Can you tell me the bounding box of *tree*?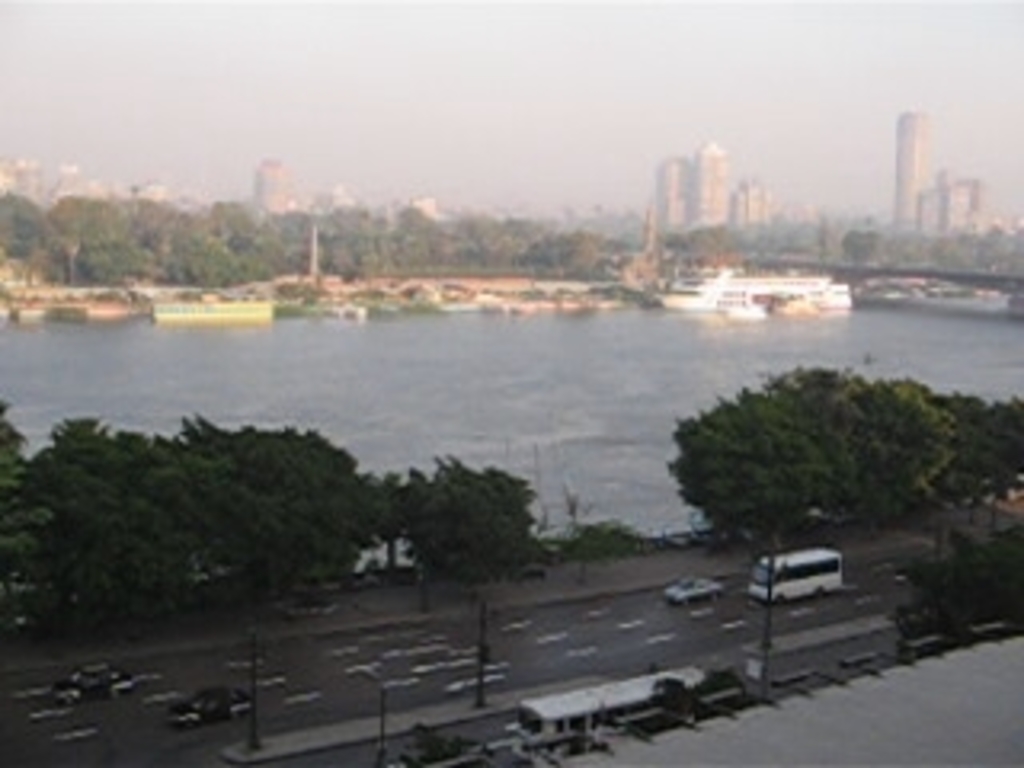
x1=931 y1=390 x2=1021 y2=518.
